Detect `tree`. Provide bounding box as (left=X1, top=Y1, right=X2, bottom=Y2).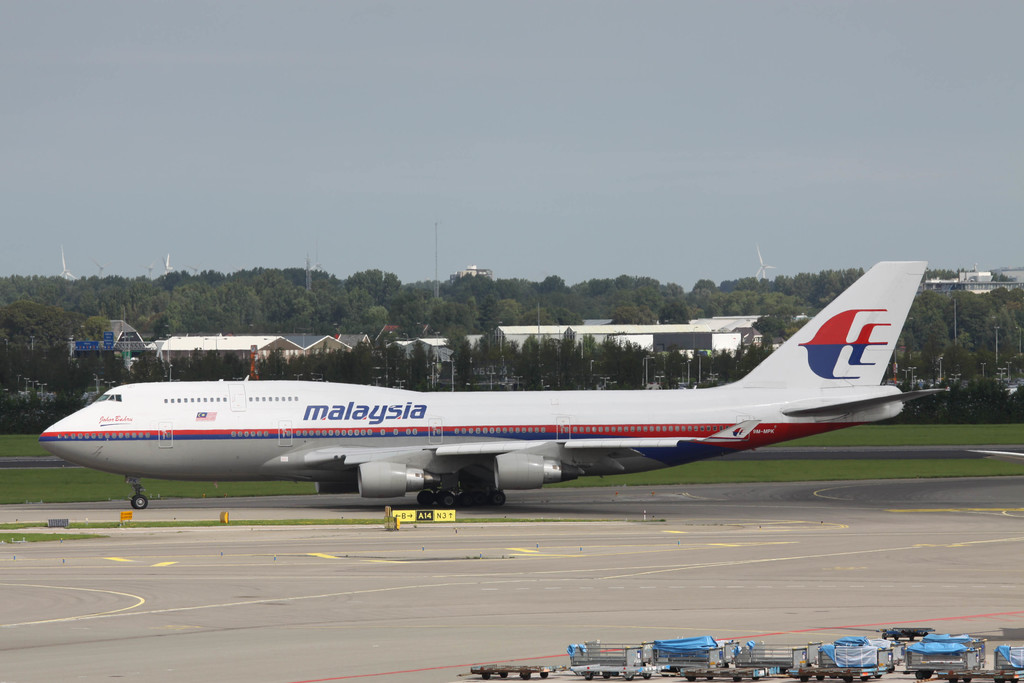
(left=515, top=335, right=546, bottom=389).
